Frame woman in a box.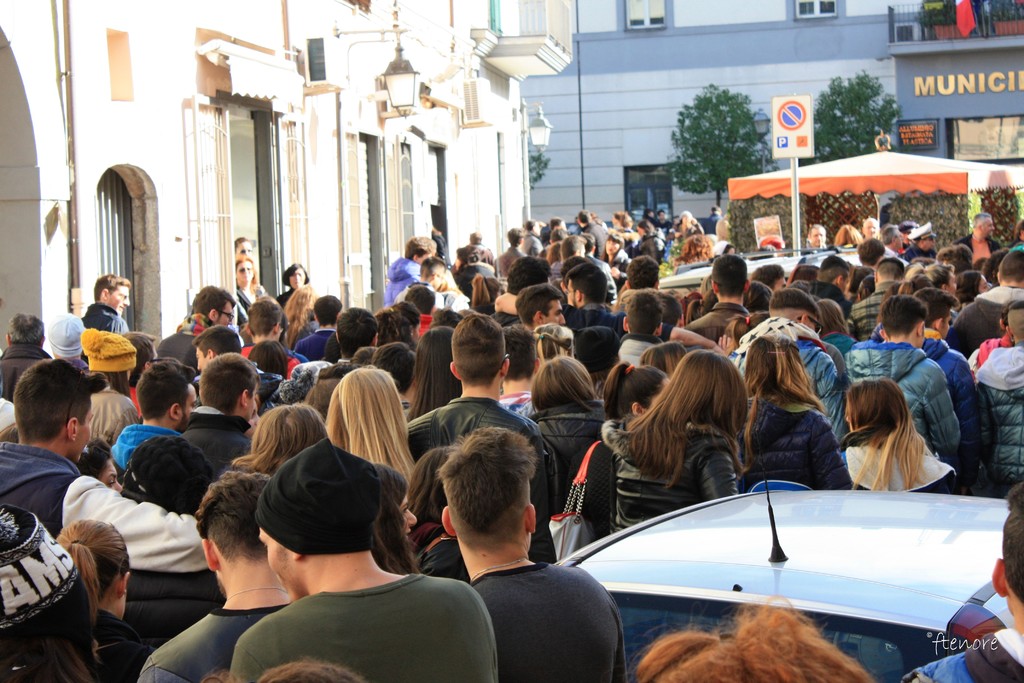
pyautogui.locateOnScreen(535, 325, 580, 367).
